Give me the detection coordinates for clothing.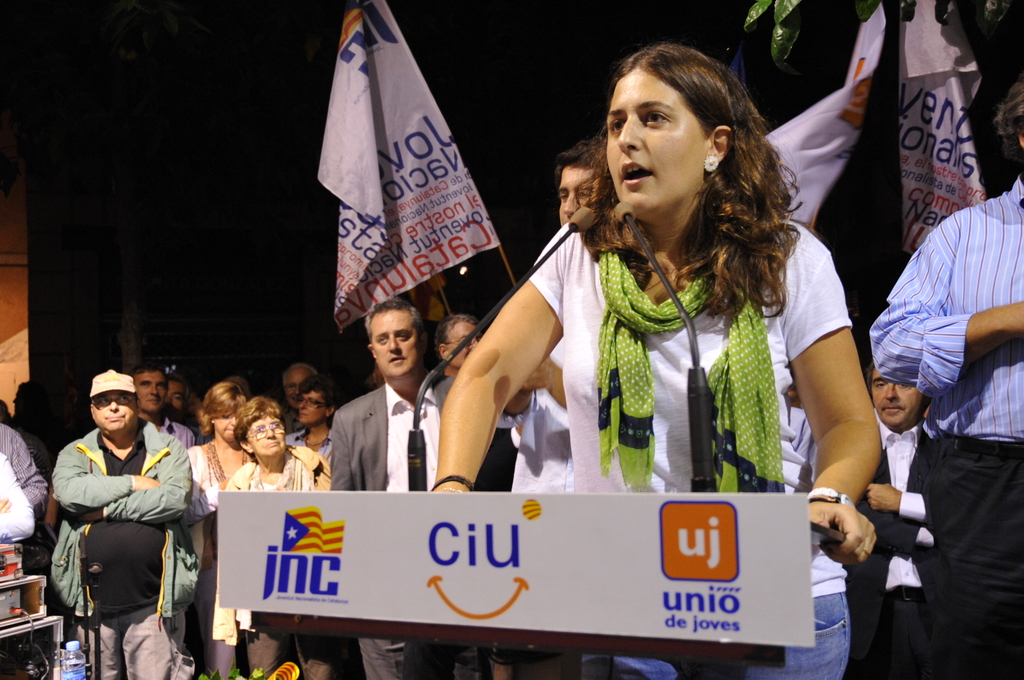
<region>333, 376, 451, 495</region>.
